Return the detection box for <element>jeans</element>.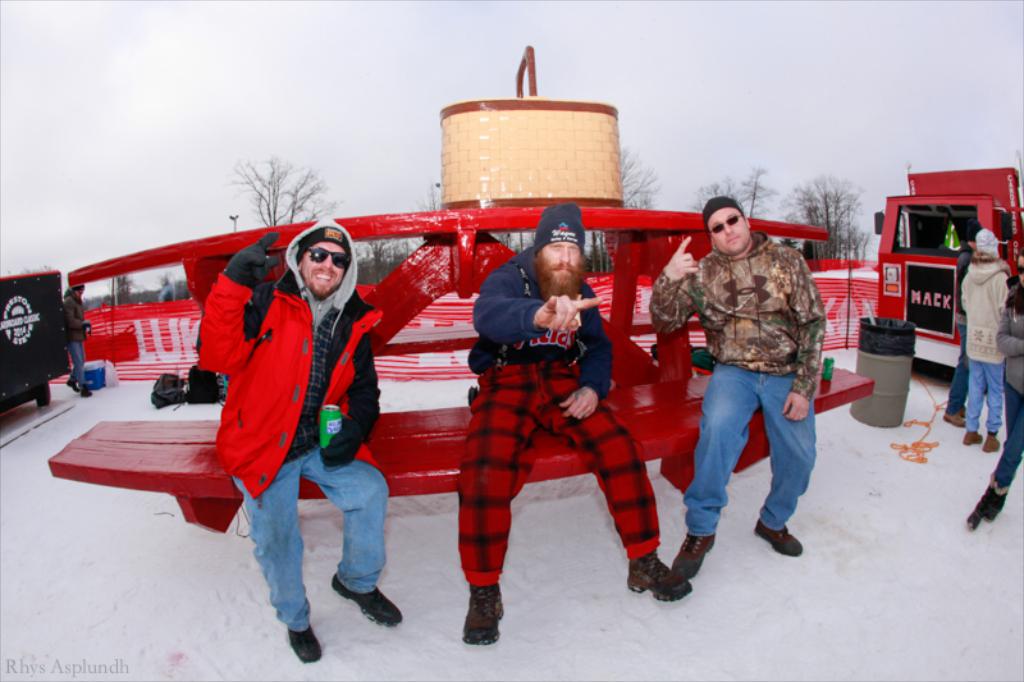
box(225, 449, 392, 630).
